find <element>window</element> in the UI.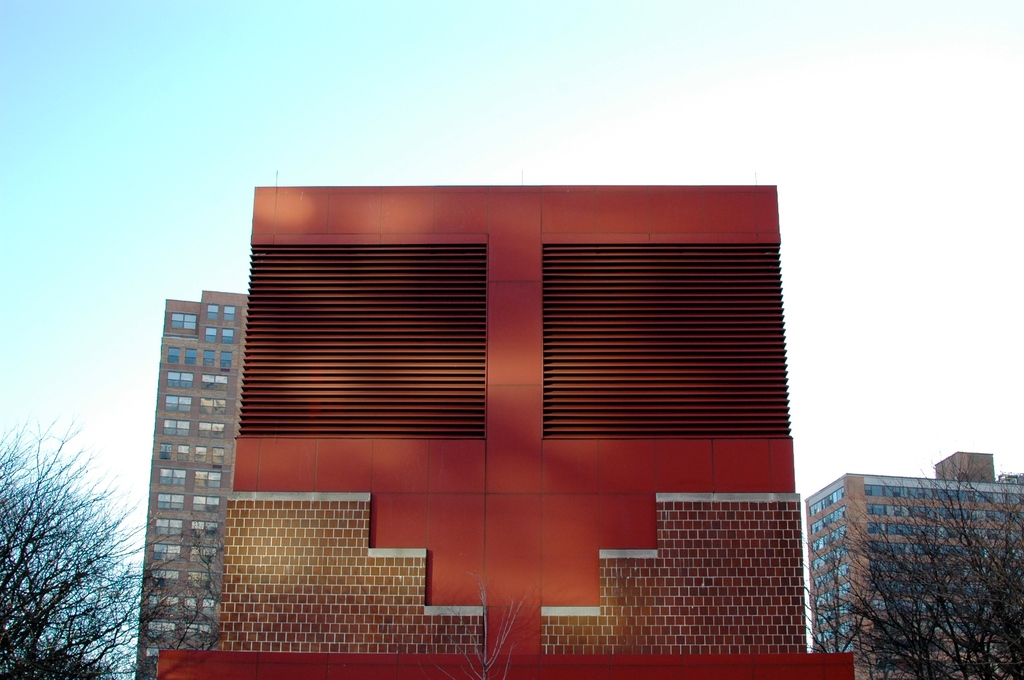
UI element at <box>1009,530,1023,540</box>.
